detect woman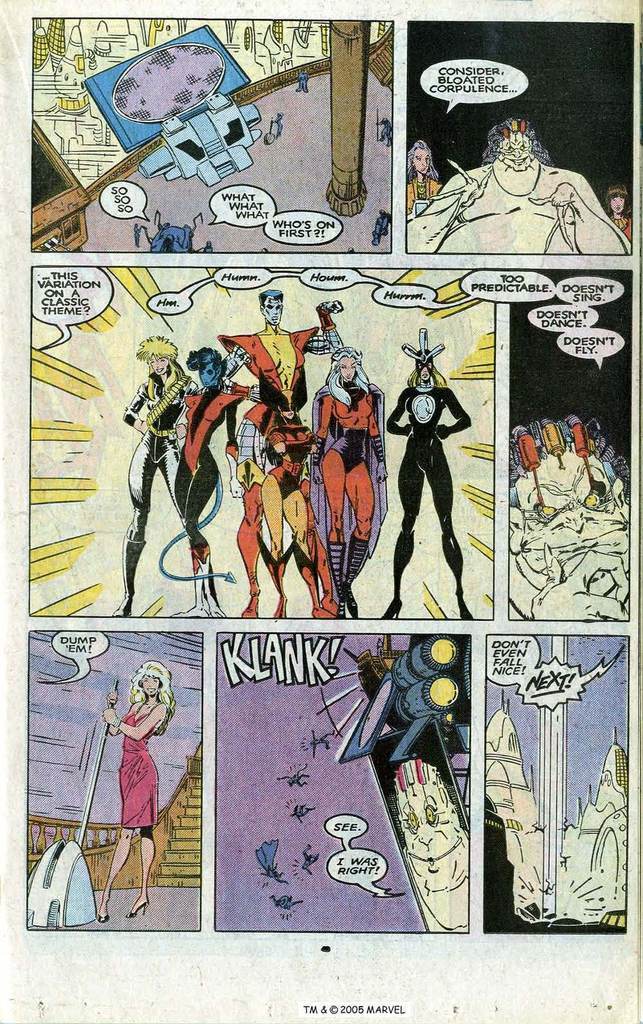
locate(99, 655, 182, 924)
